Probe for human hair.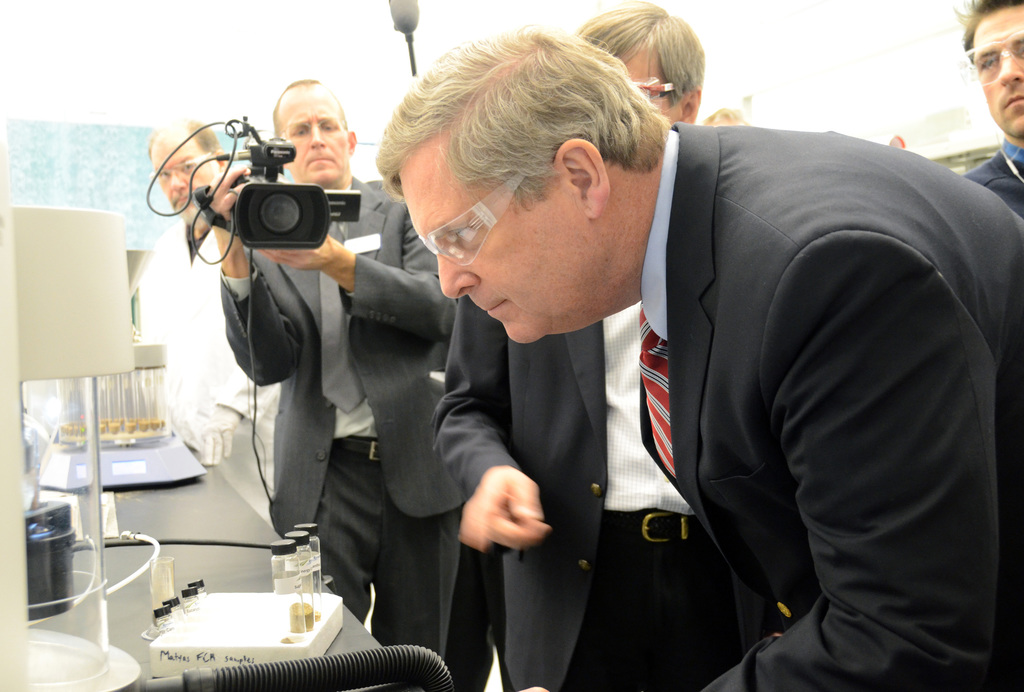
Probe result: <region>186, 120, 225, 151</region>.
